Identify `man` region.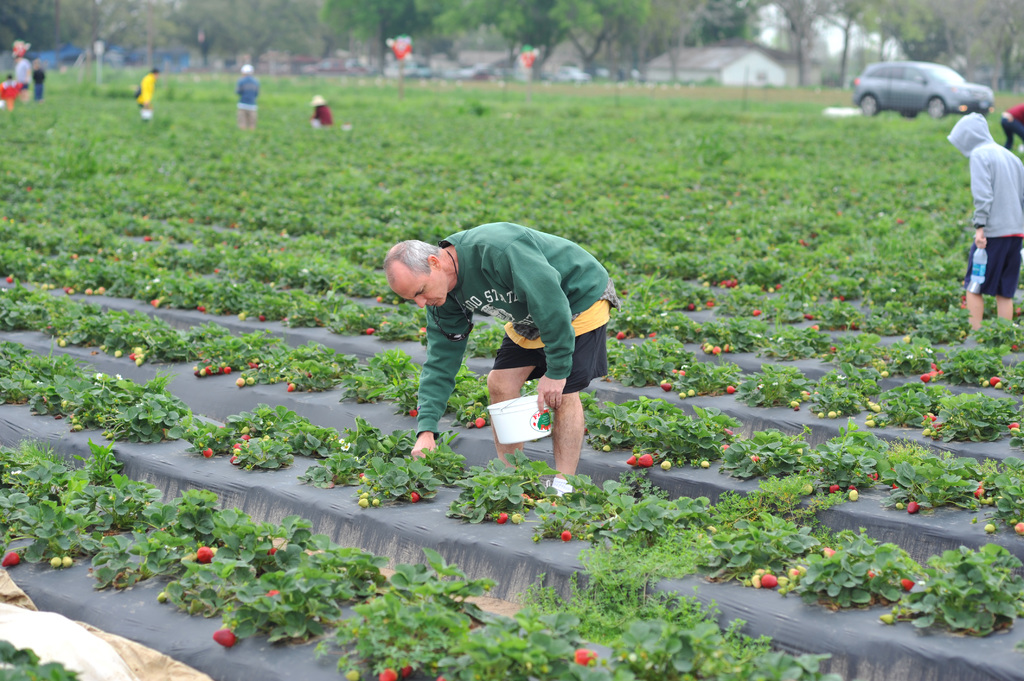
Region: Rect(370, 211, 641, 469).
